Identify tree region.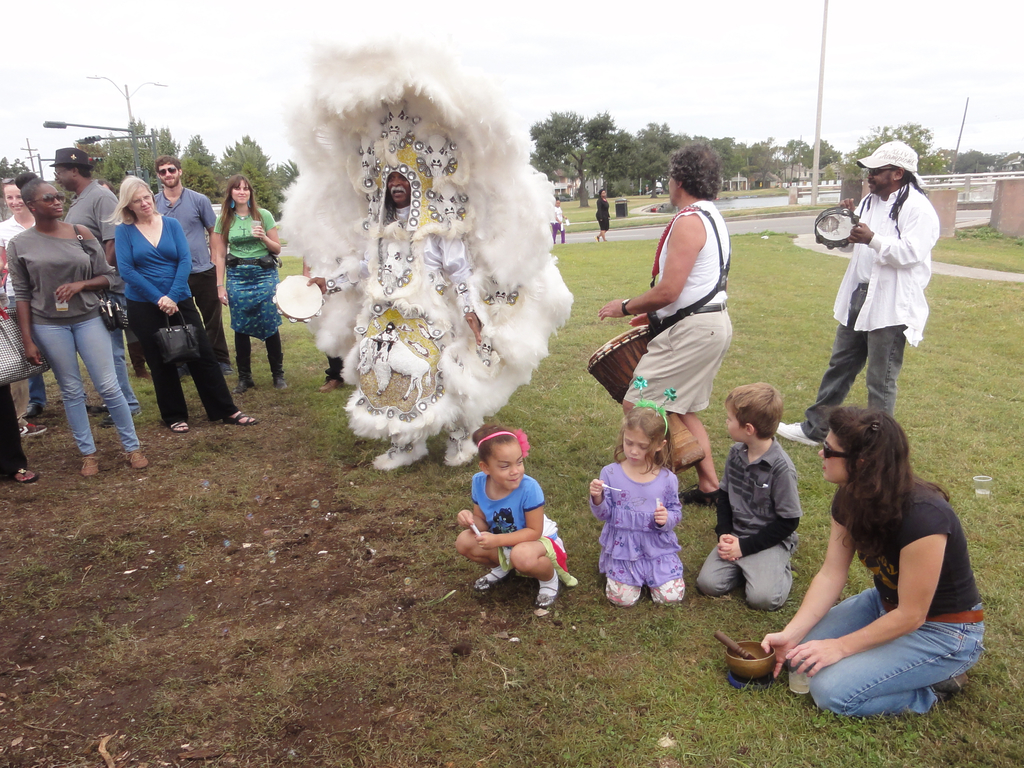
Region: <region>938, 141, 1023, 172</region>.
